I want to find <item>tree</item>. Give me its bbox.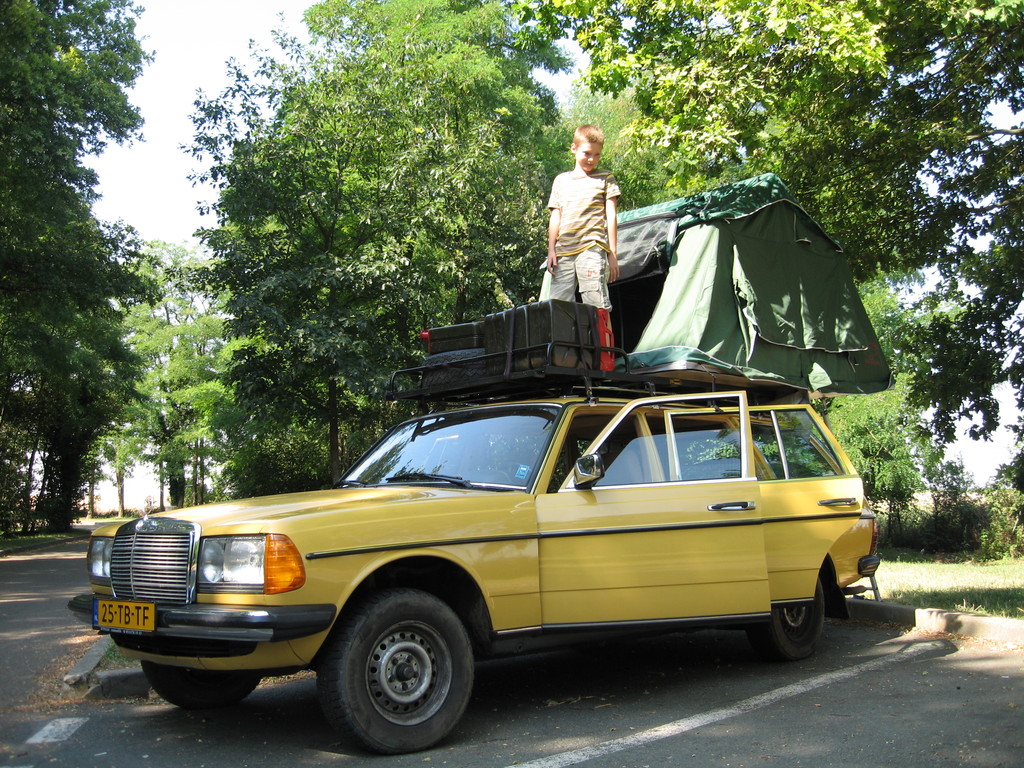
select_region(0, 0, 157, 193).
